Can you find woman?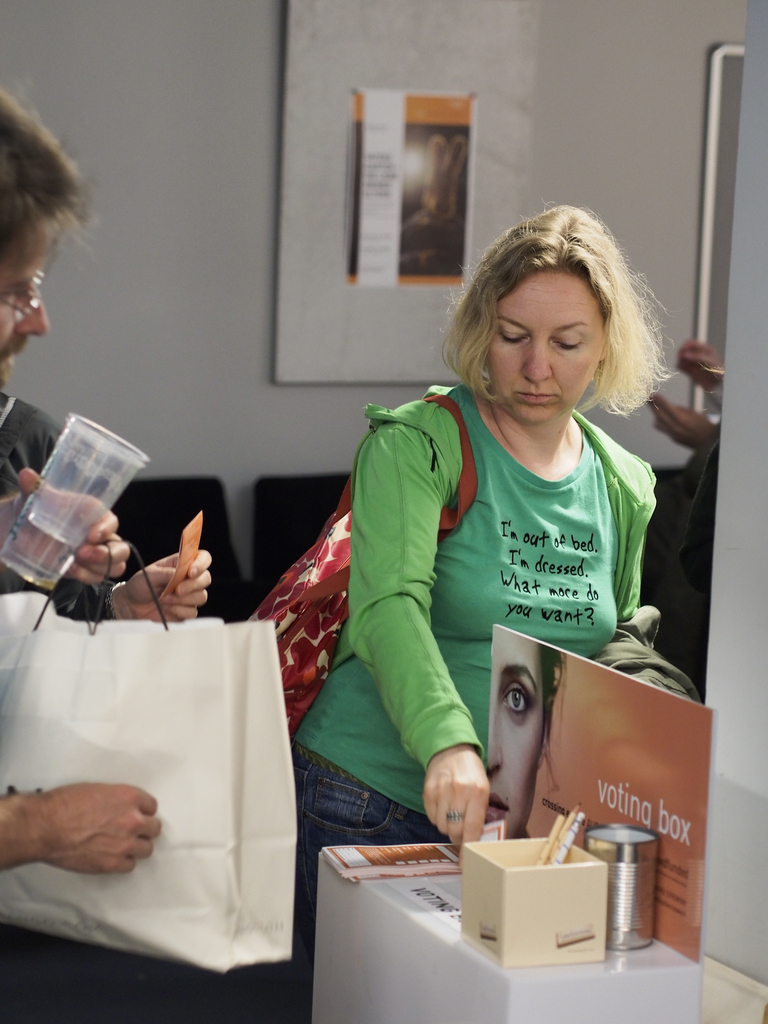
Yes, bounding box: (266, 198, 675, 954).
